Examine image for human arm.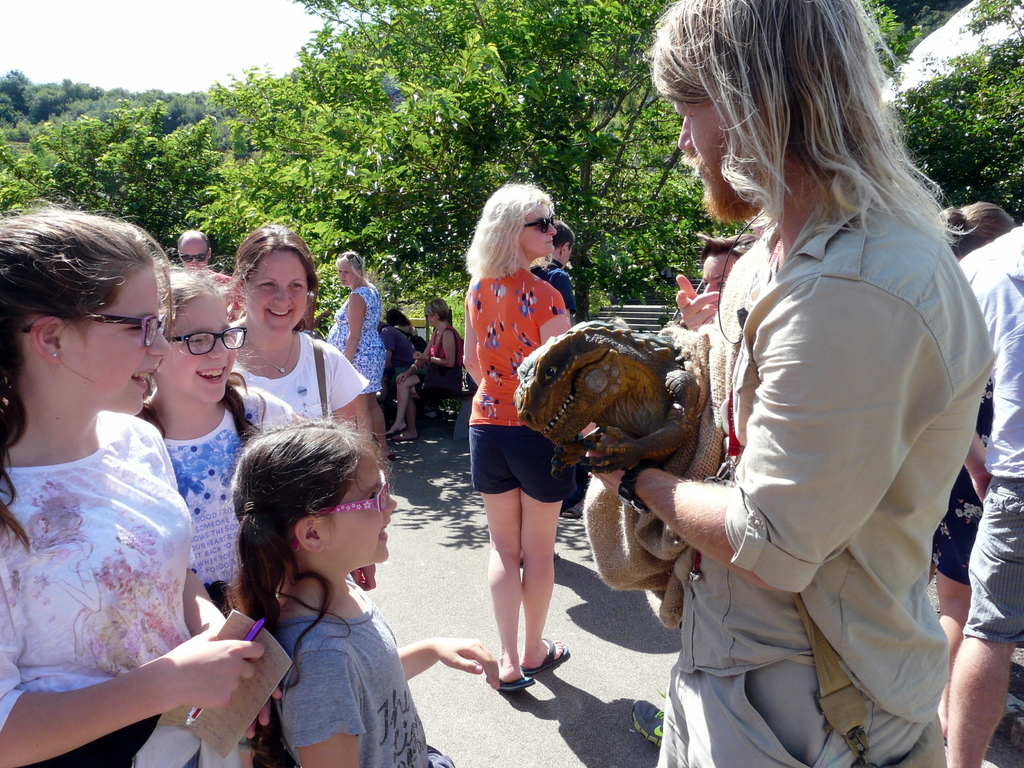
Examination result: bbox(406, 327, 459, 368).
